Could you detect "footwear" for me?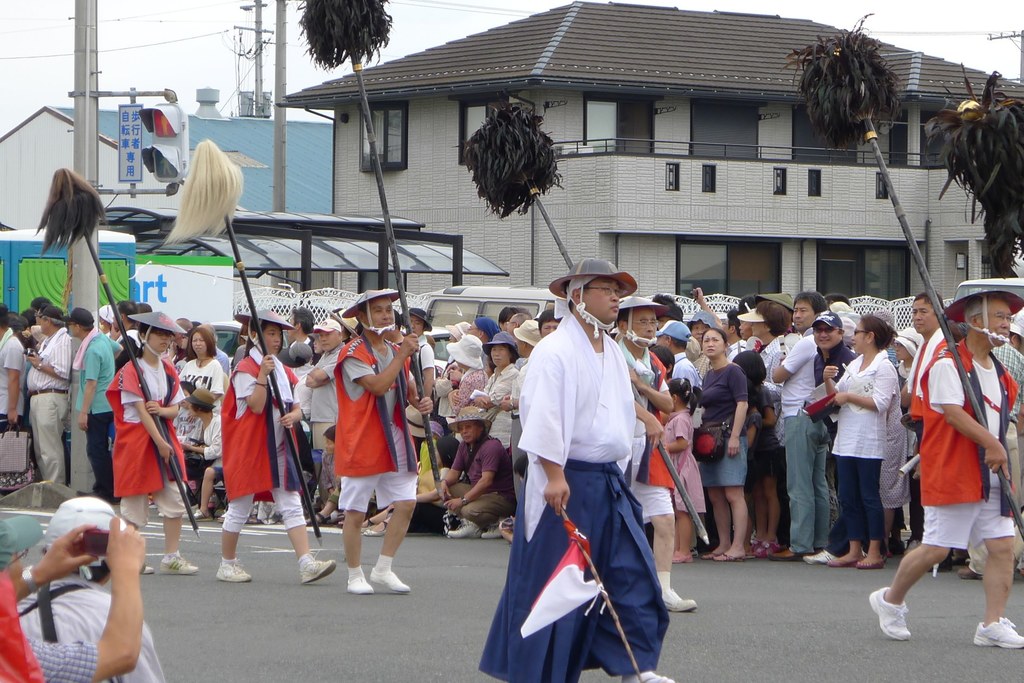
Detection result: select_region(871, 584, 913, 639).
